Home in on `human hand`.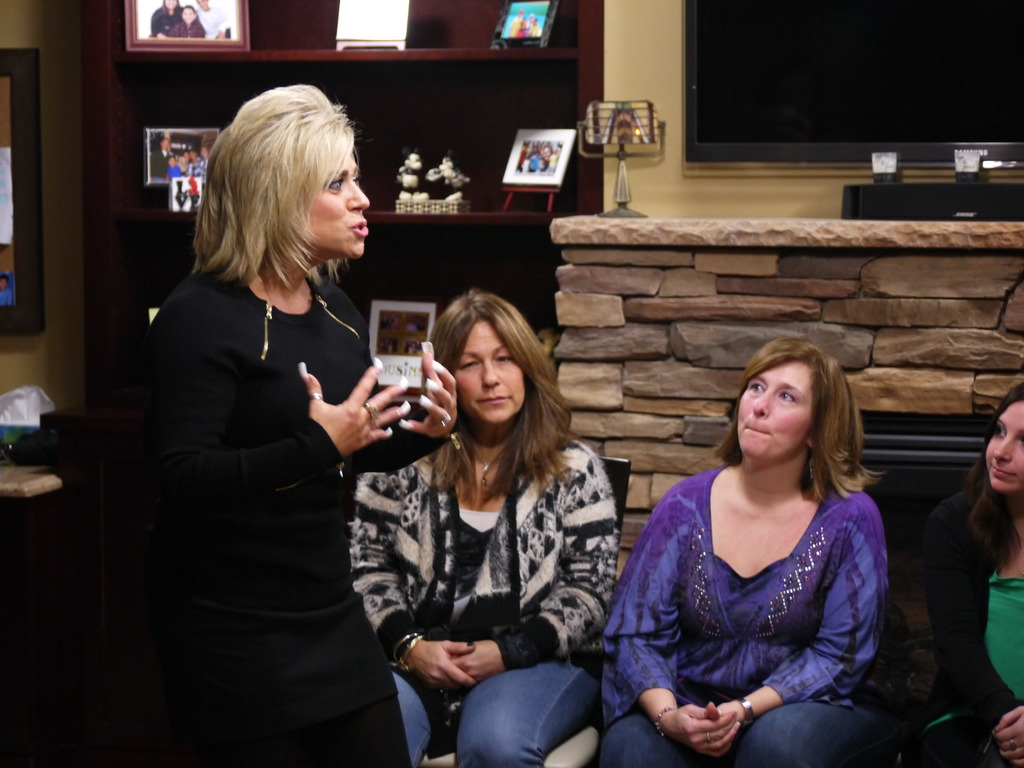
Homed in at [x1=662, y1=699, x2=744, y2=761].
